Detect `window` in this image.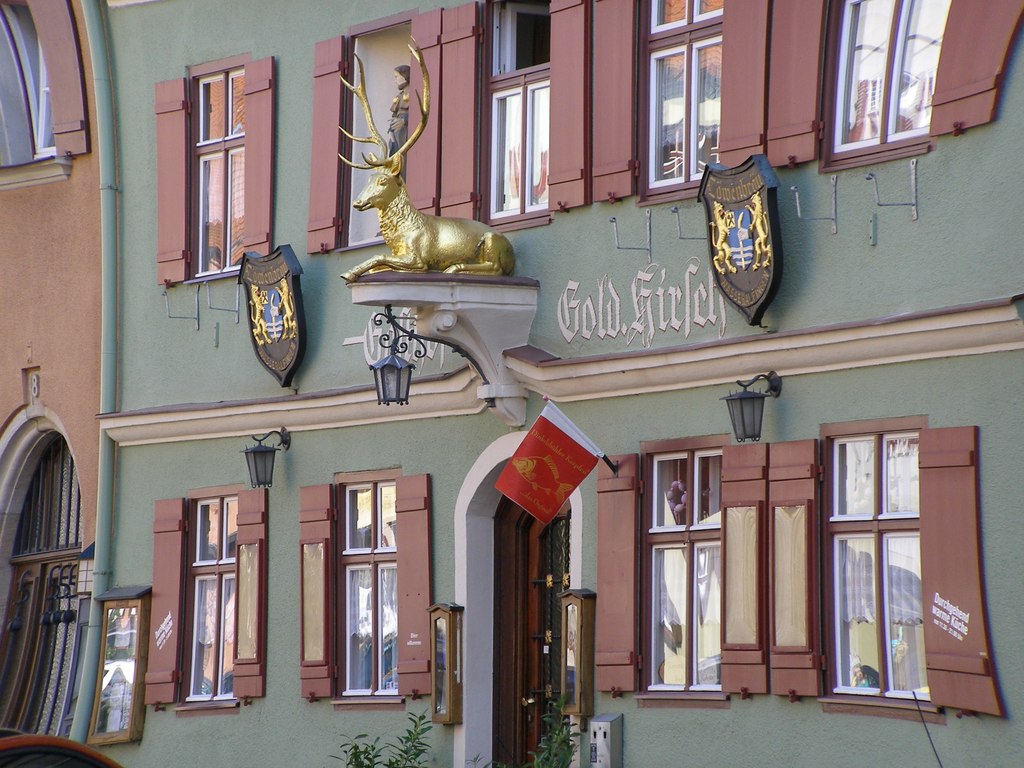
Detection: select_region(310, 6, 486, 254).
